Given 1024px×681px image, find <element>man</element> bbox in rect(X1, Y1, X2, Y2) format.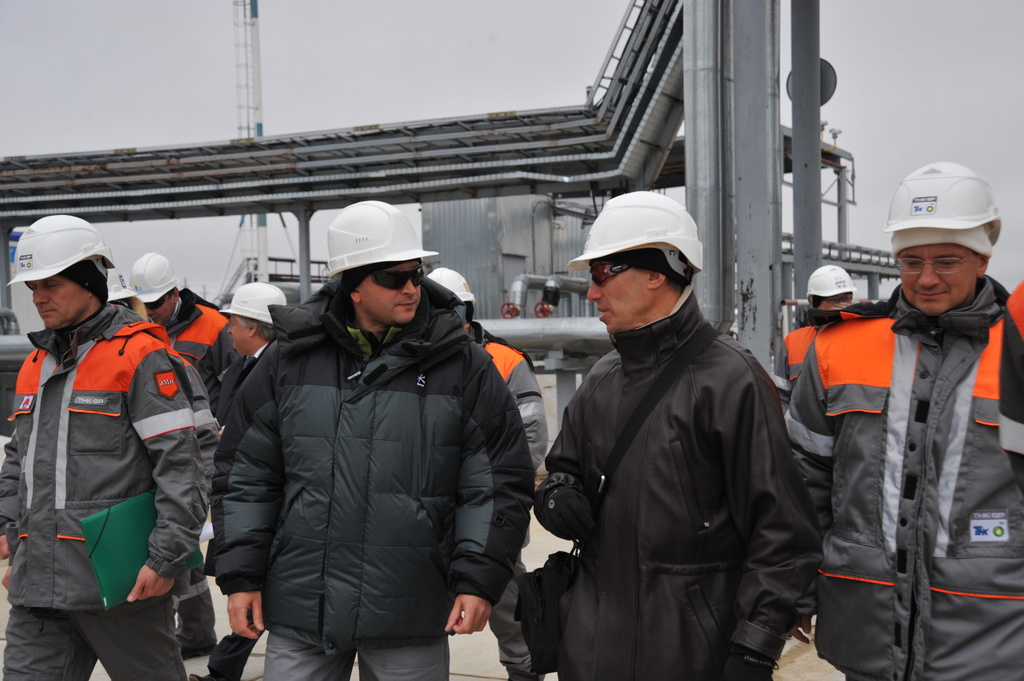
rect(0, 211, 204, 680).
